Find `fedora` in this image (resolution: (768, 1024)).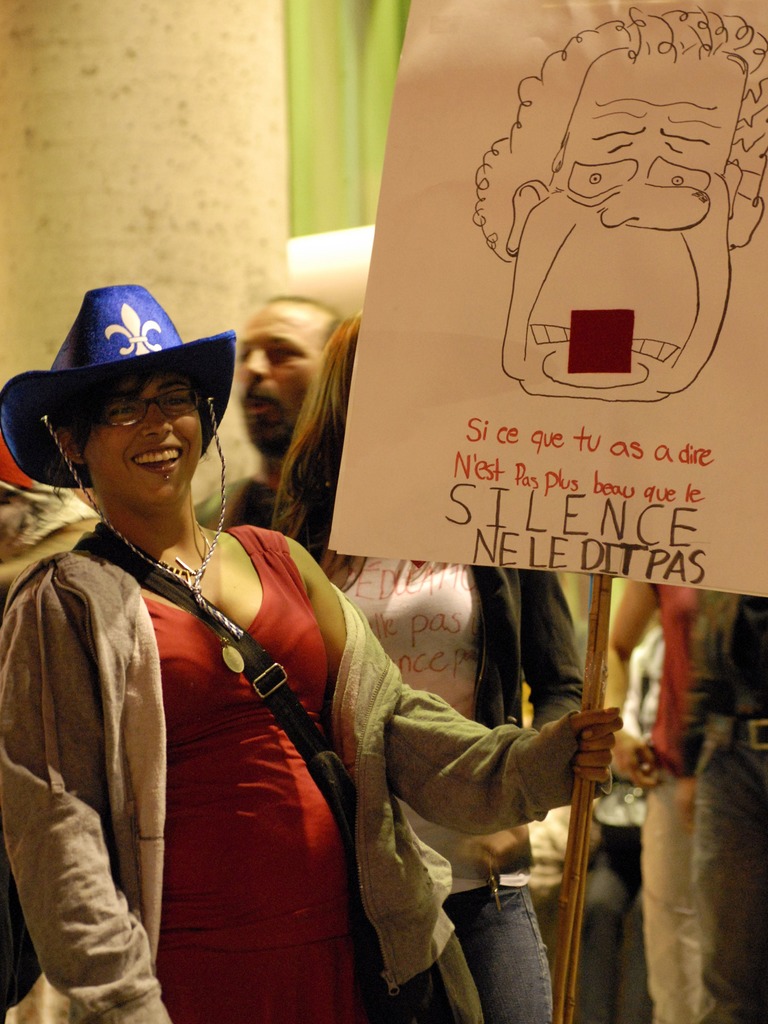
<bbox>0, 288, 241, 645</bbox>.
